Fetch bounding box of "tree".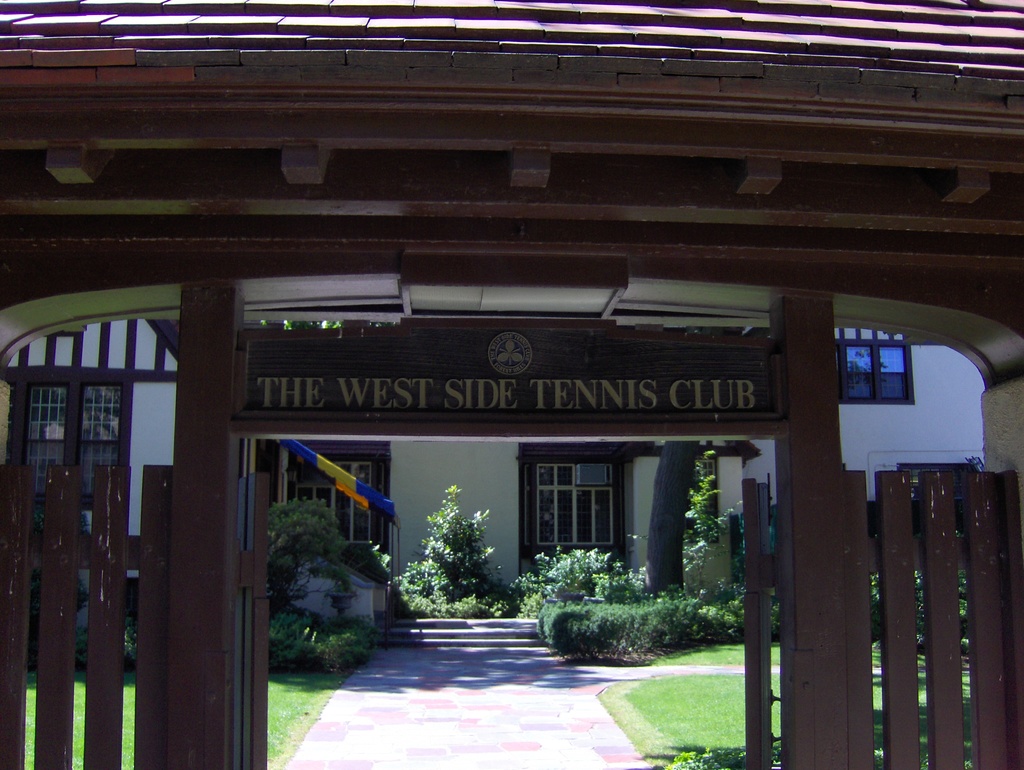
Bbox: BBox(401, 484, 518, 615).
